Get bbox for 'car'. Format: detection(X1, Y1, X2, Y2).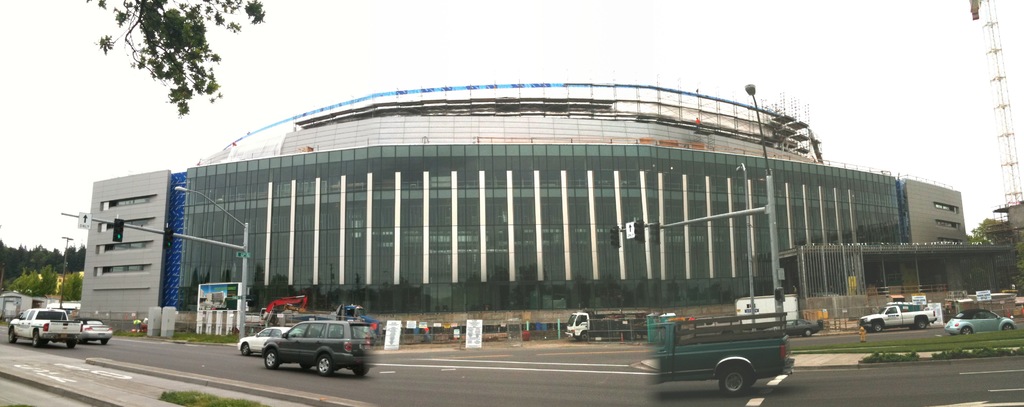
detection(239, 329, 300, 354).
